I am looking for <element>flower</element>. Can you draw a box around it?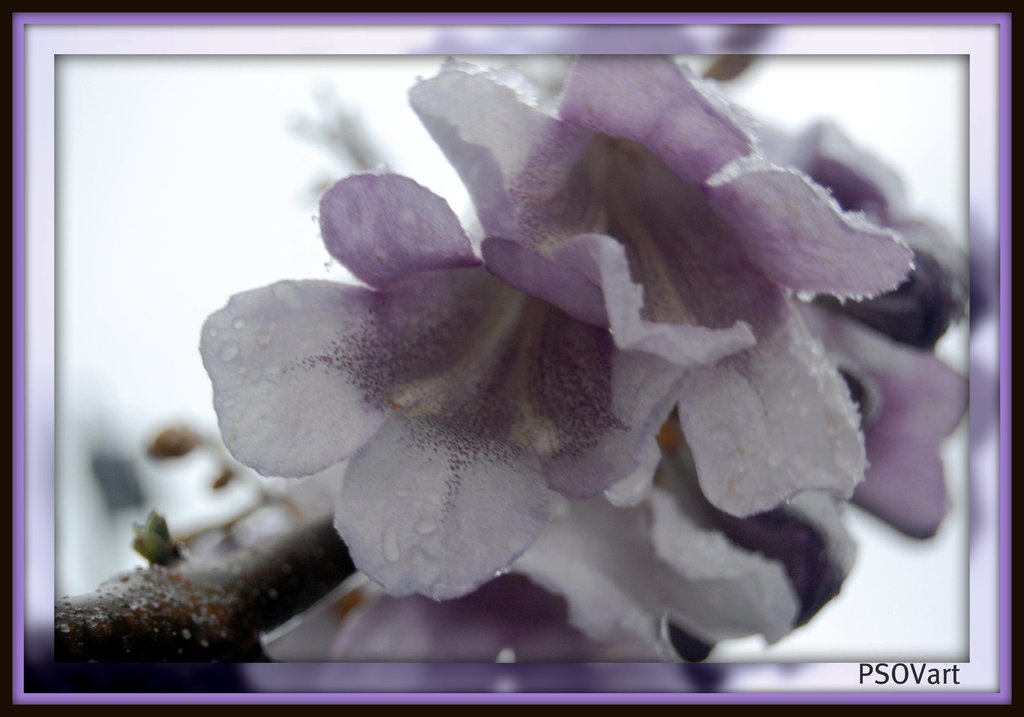
Sure, the bounding box is locate(255, 475, 804, 668).
